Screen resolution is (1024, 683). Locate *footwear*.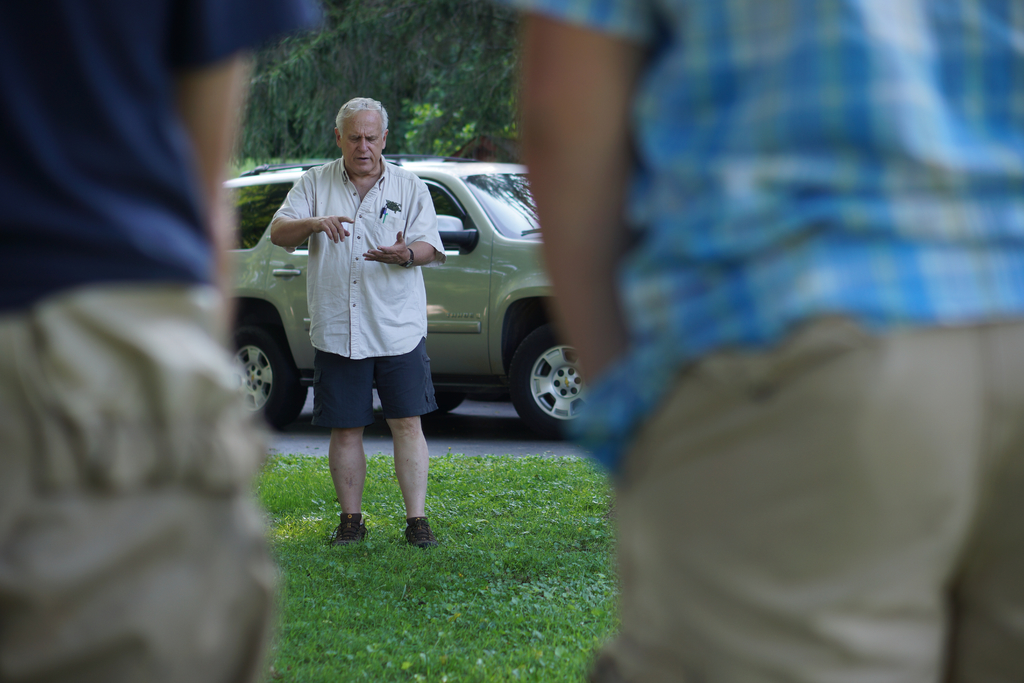
(left=330, top=509, right=371, bottom=549).
